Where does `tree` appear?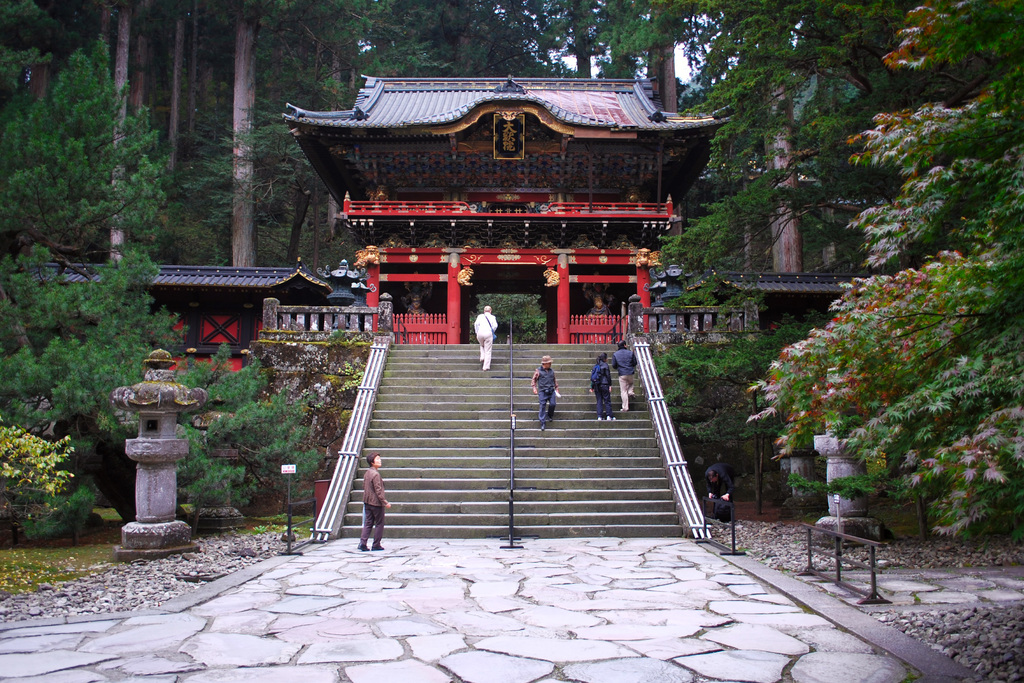
Appears at [left=649, top=0, right=1005, bottom=494].
